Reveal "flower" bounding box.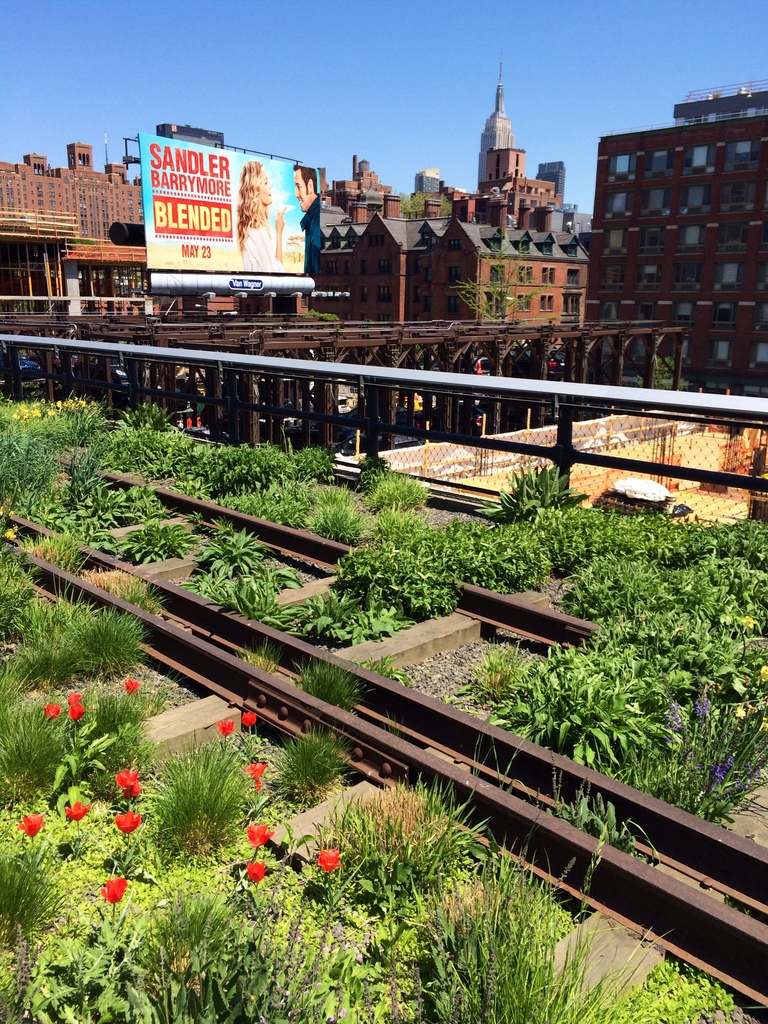
Revealed: [98, 881, 130, 903].
